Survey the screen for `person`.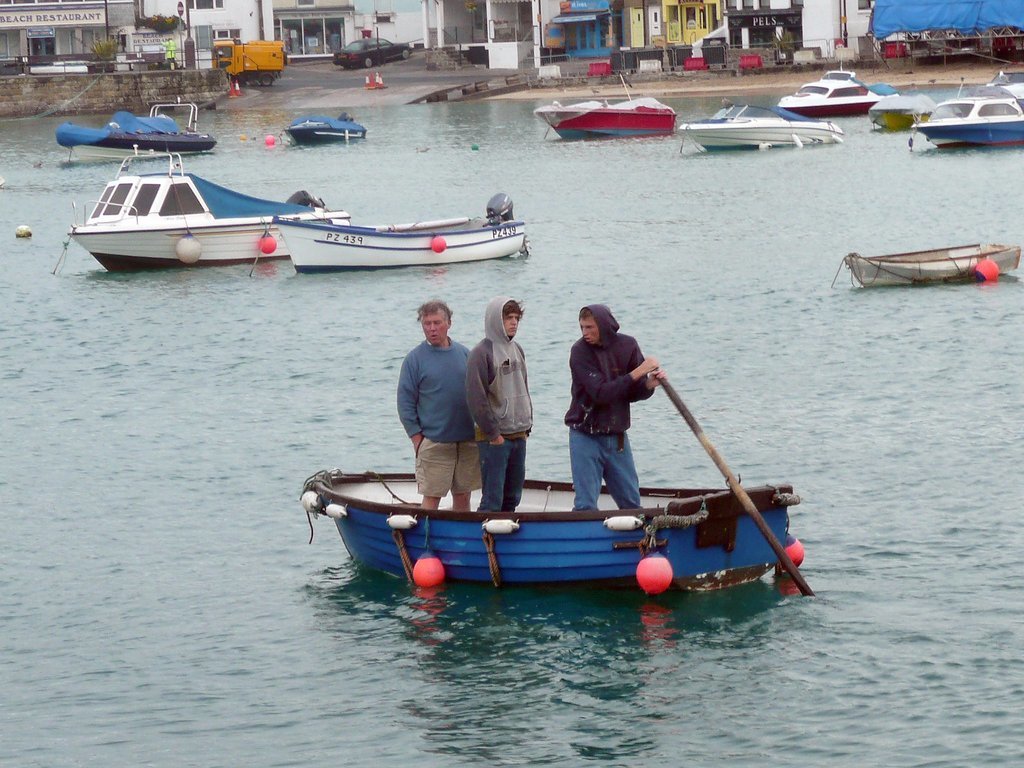
Survey found: (560, 301, 650, 531).
